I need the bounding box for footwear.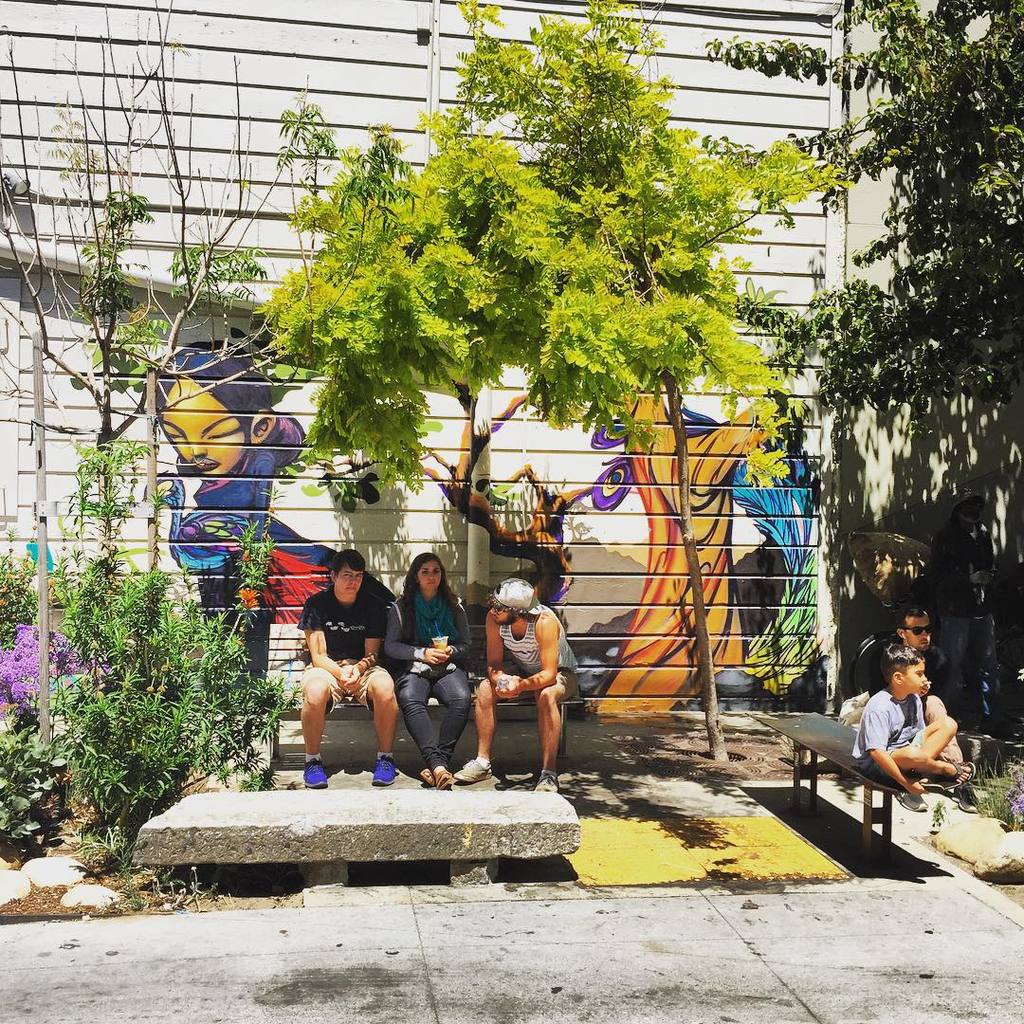
Here it is: 451 755 495 785.
